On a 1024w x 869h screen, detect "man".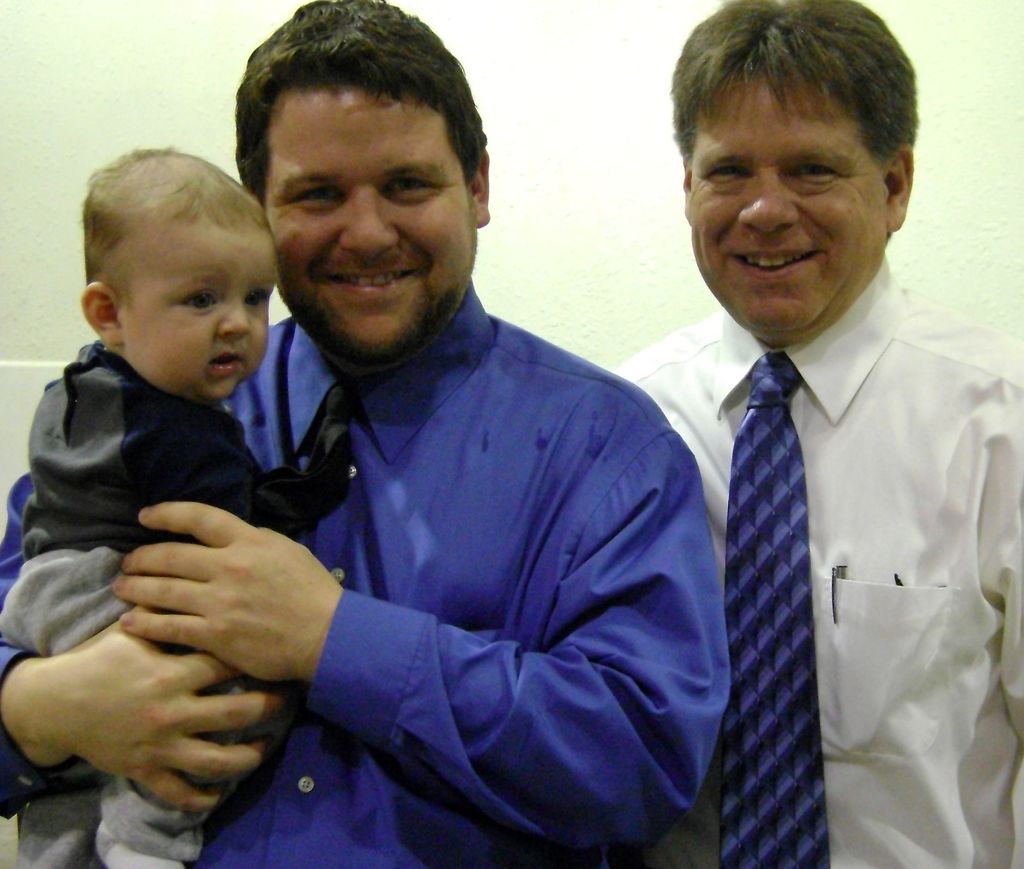
<box>0,0,722,868</box>.
